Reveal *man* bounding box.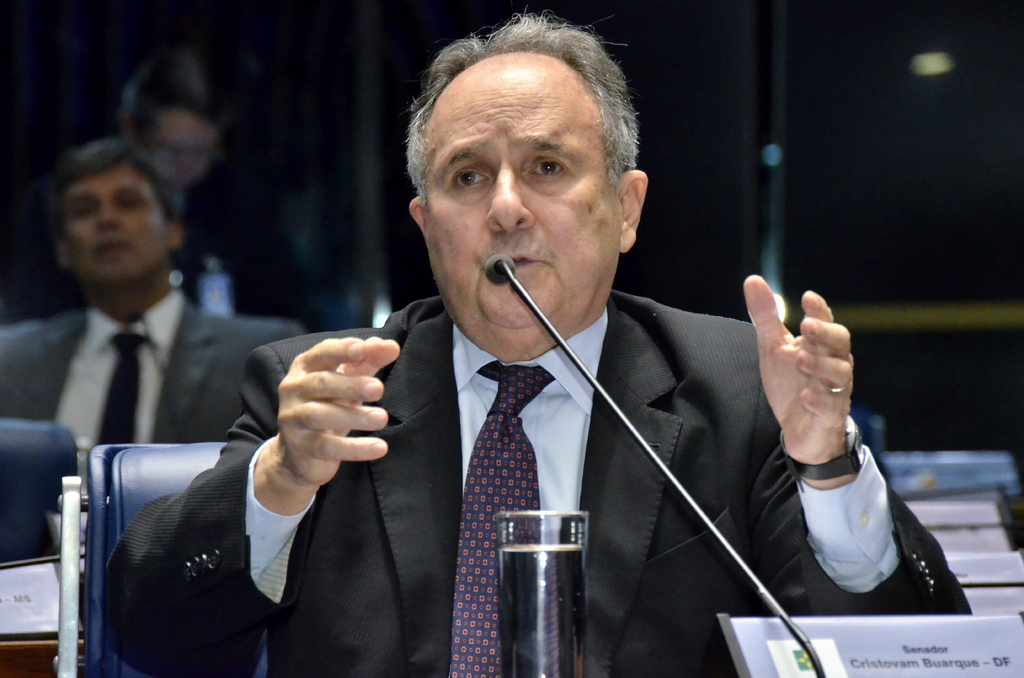
Revealed: (97, 11, 975, 677).
